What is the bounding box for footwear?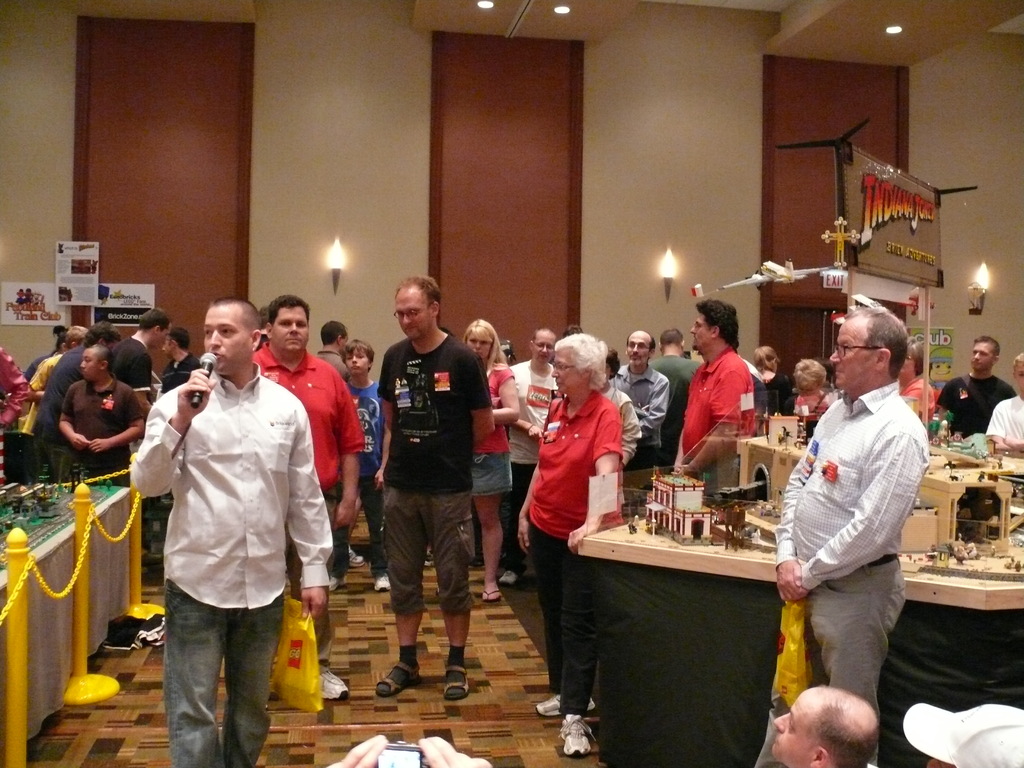
(372, 574, 392, 591).
